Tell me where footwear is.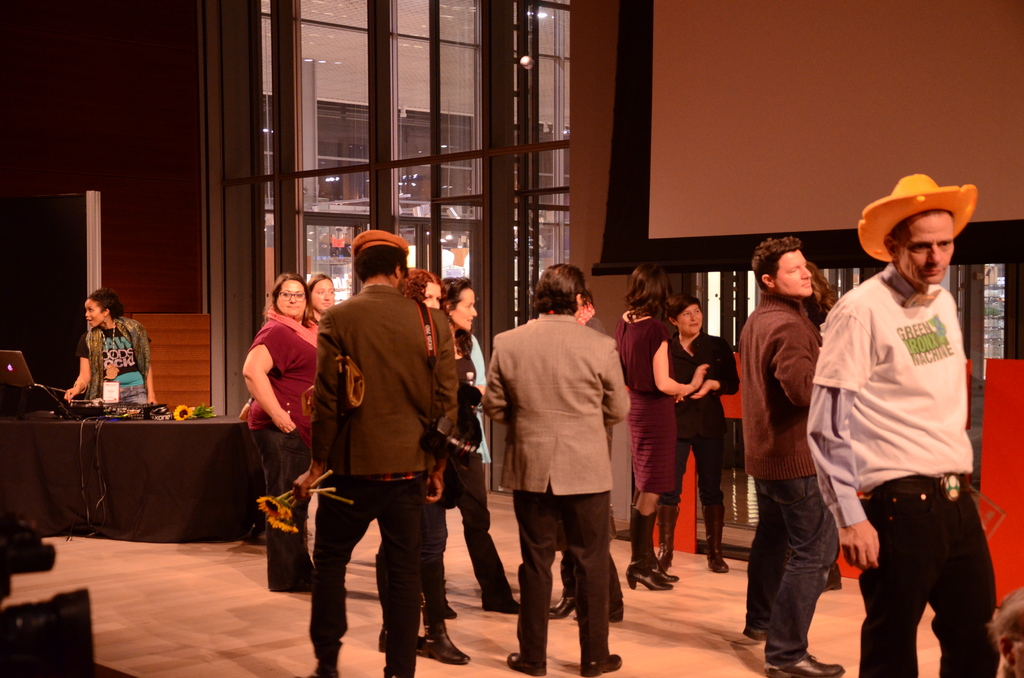
footwear is at [418,615,469,665].
